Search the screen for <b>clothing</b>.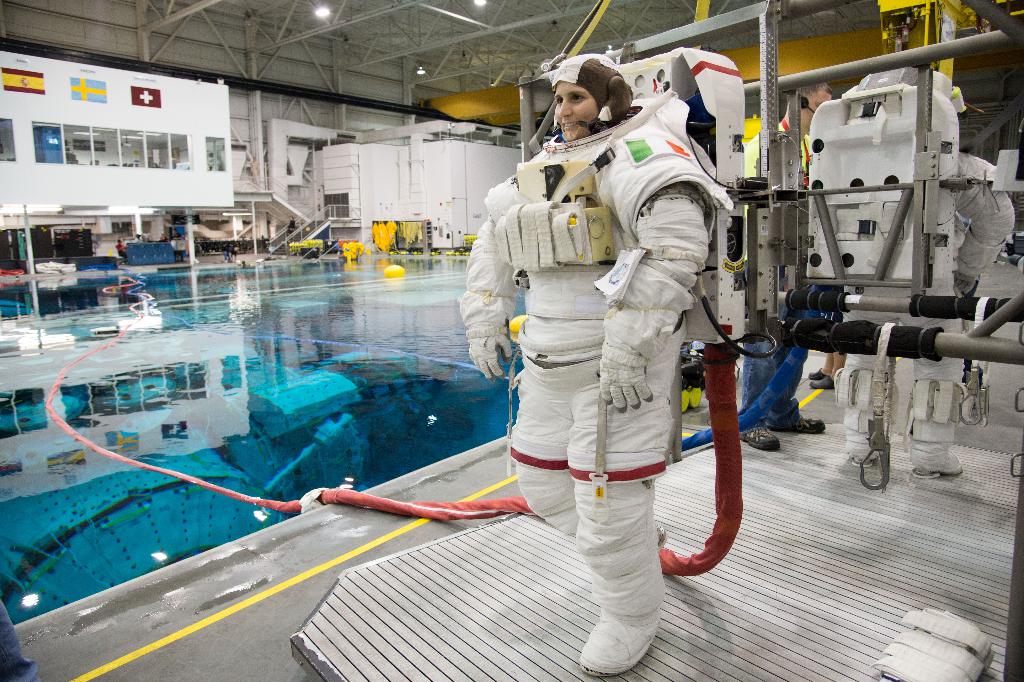
Found at bbox=(477, 102, 729, 624).
